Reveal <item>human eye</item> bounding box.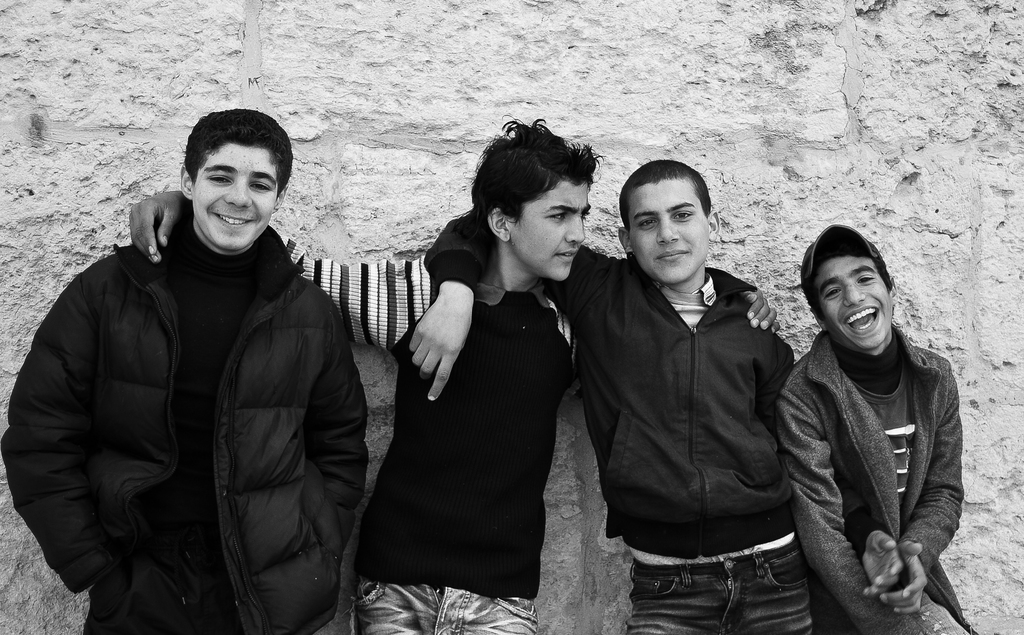
Revealed: x1=543, y1=209, x2=564, y2=223.
